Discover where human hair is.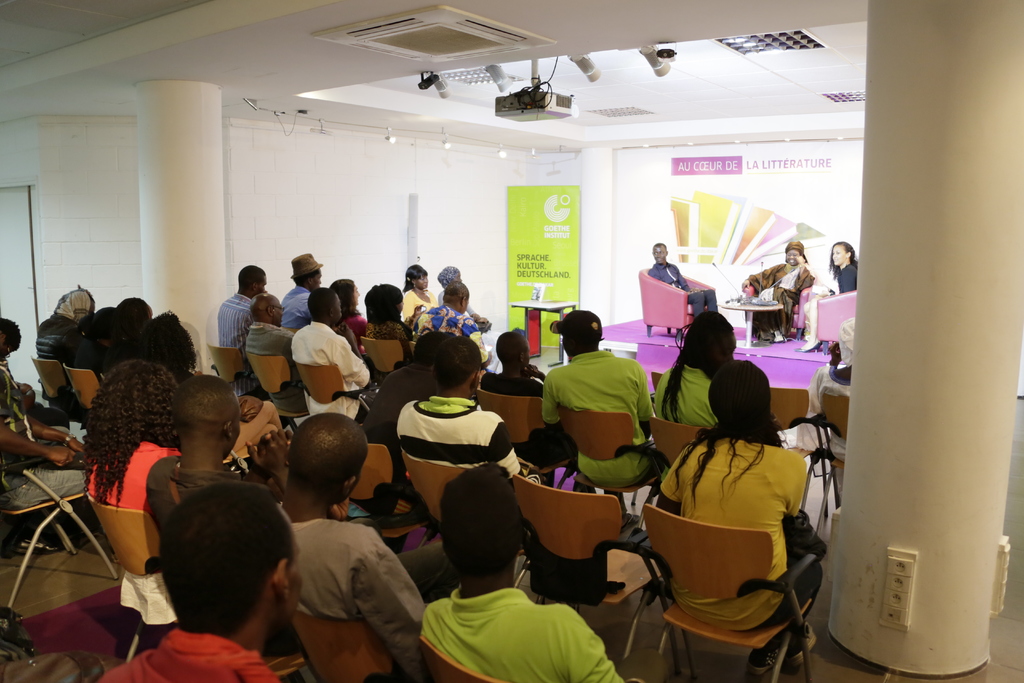
Discovered at bbox=(404, 265, 428, 293).
